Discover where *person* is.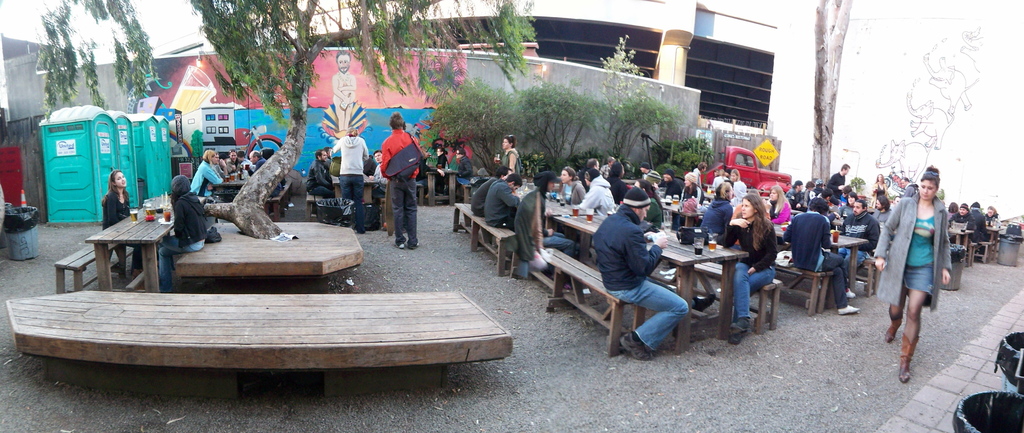
Discovered at (left=838, top=198, right=881, bottom=249).
